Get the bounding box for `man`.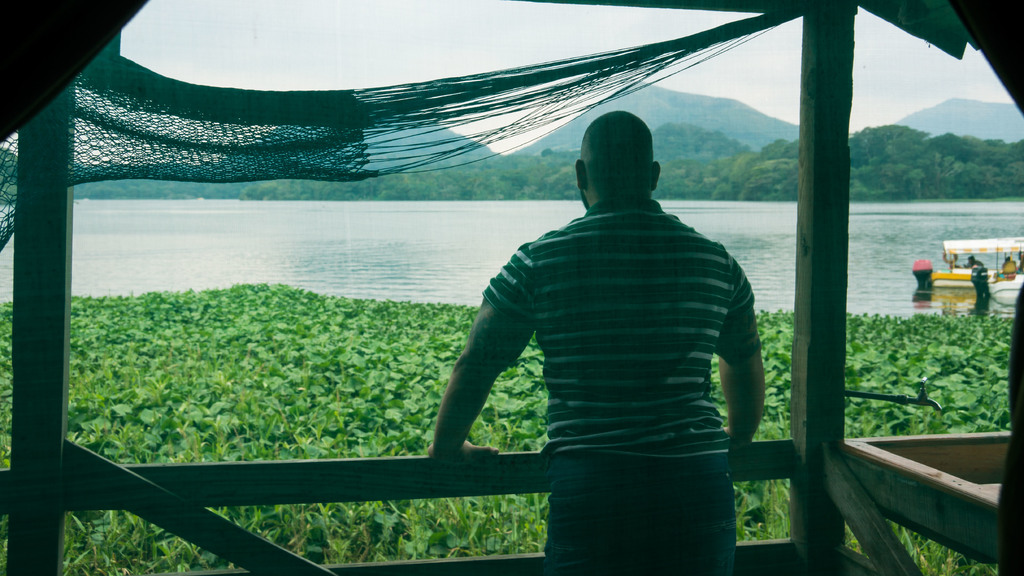
locate(348, 90, 778, 556).
